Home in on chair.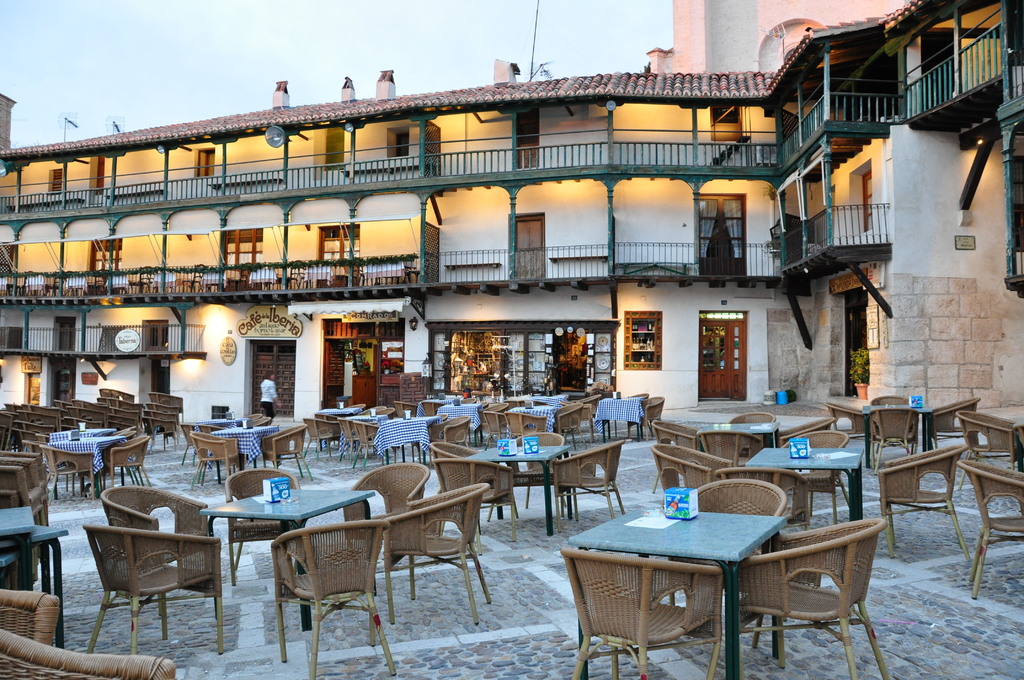
Homed in at detection(225, 468, 309, 582).
